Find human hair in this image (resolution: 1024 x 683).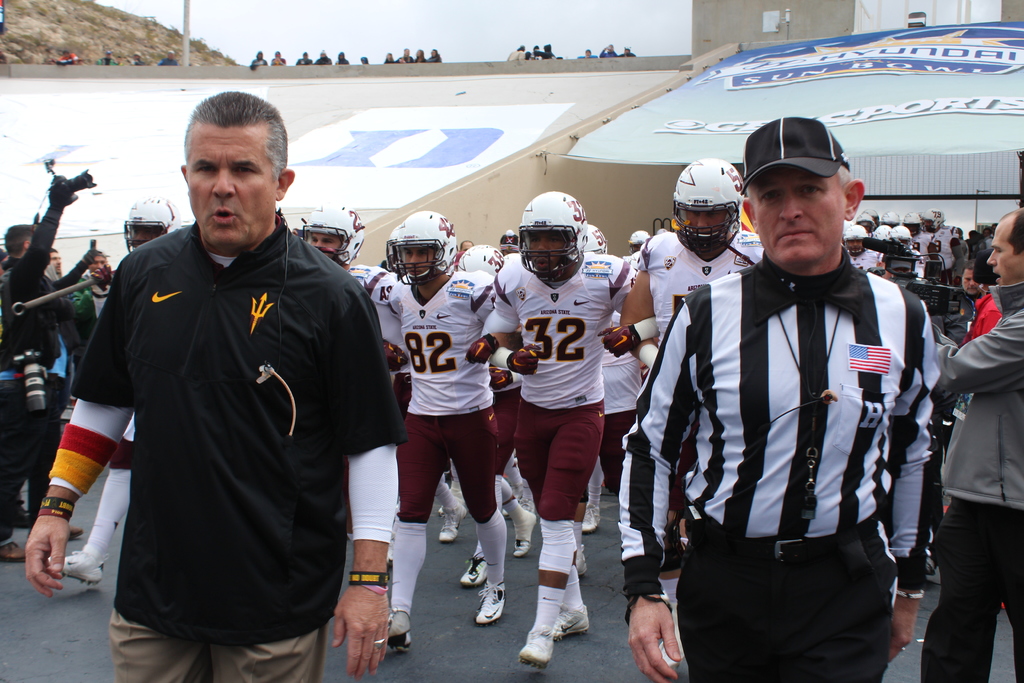
<region>959, 265, 975, 283</region>.
